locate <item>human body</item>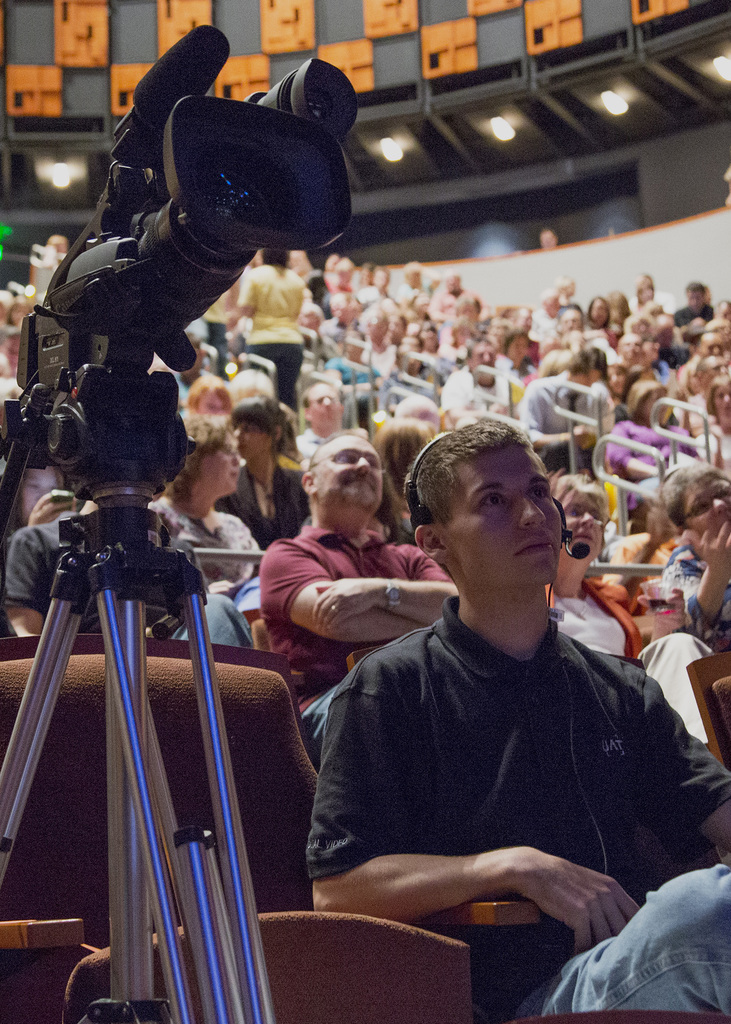
crop(361, 308, 400, 375)
